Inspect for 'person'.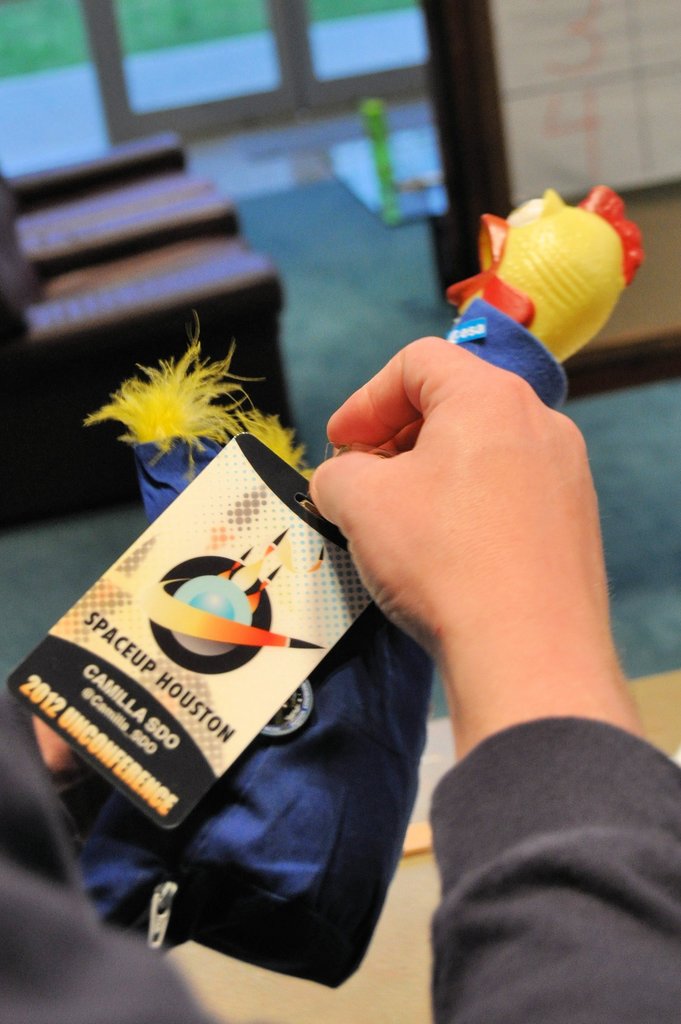
Inspection: Rect(0, 333, 680, 1023).
